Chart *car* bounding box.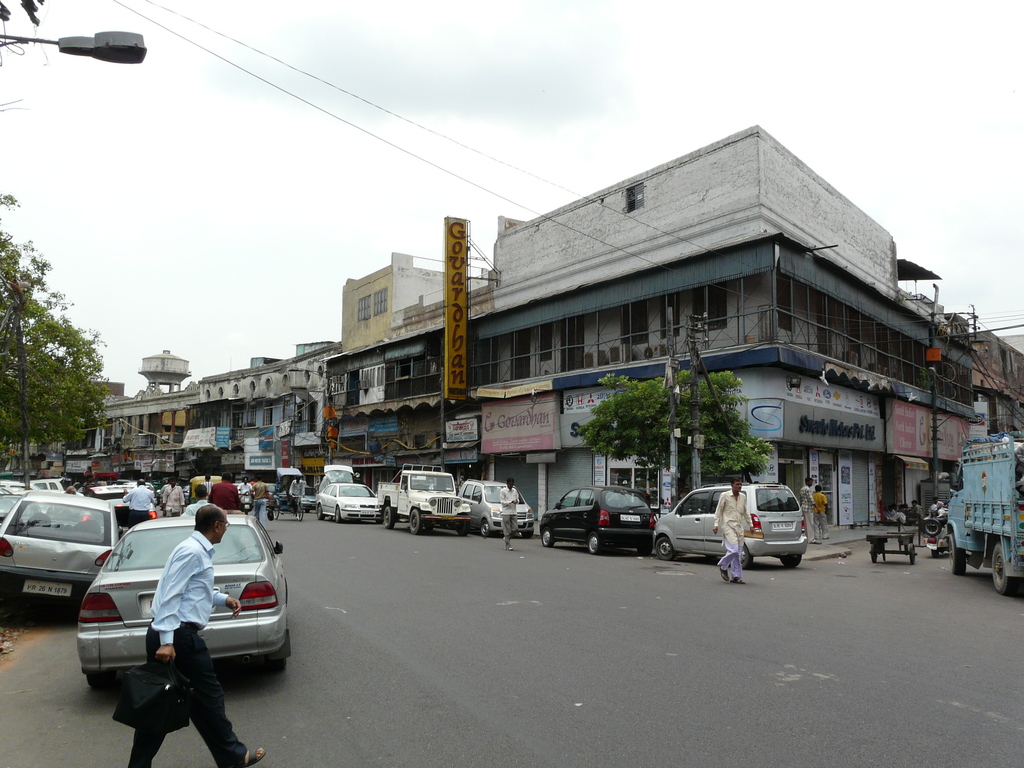
Charted: x1=312 y1=461 x2=381 y2=523.
